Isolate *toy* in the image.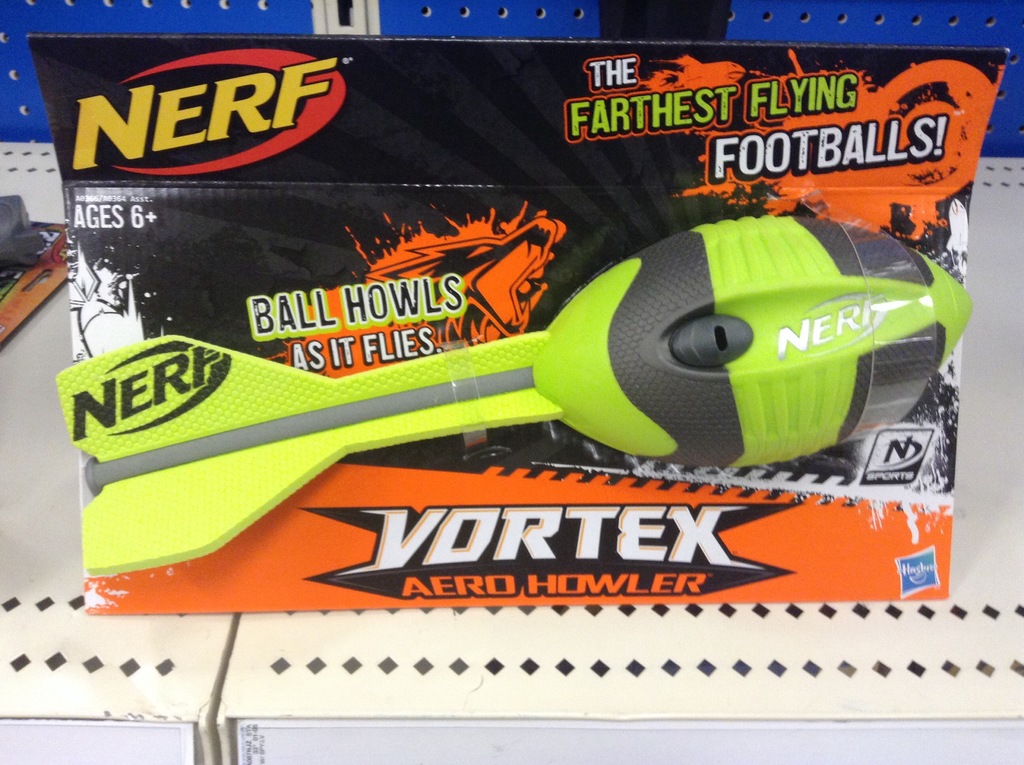
Isolated region: rect(59, 211, 963, 576).
